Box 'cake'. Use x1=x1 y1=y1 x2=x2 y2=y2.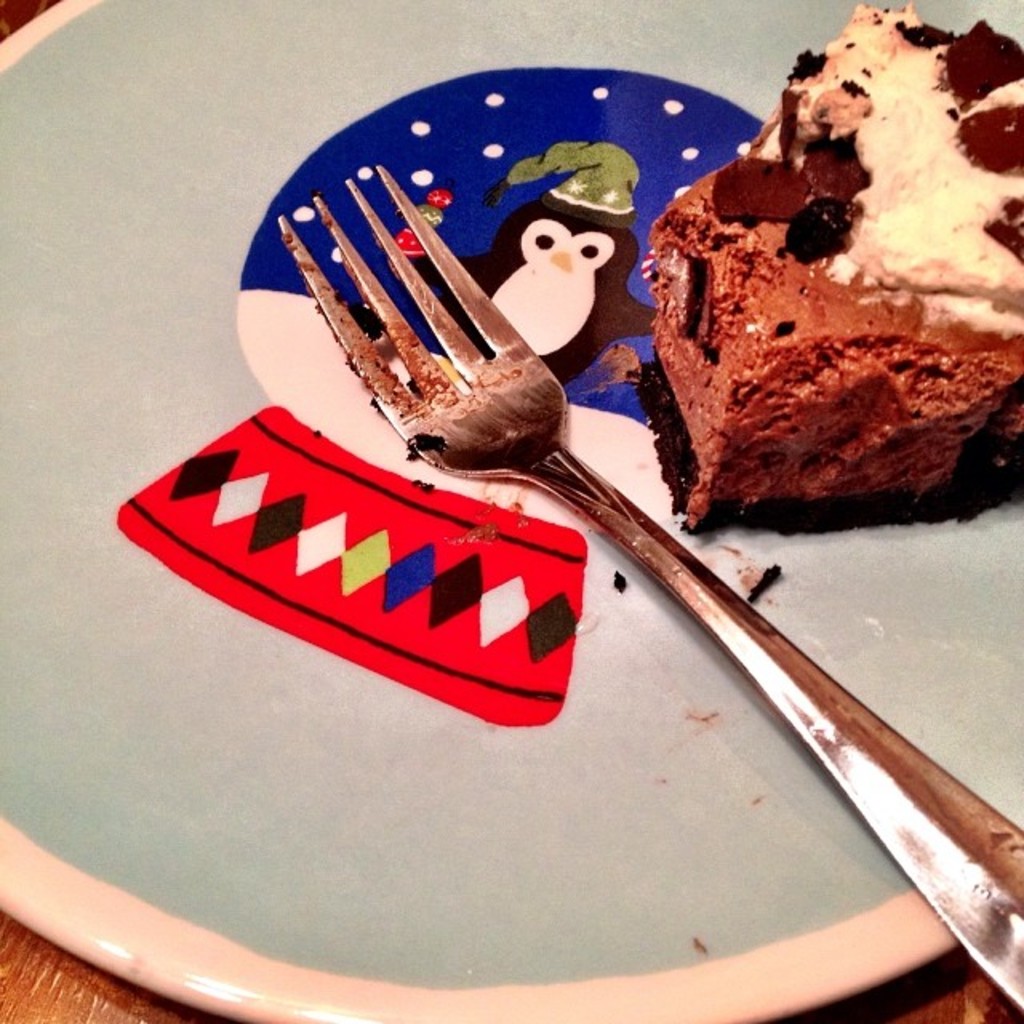
x1=651 y1=0 x2=1022 y2=531.
